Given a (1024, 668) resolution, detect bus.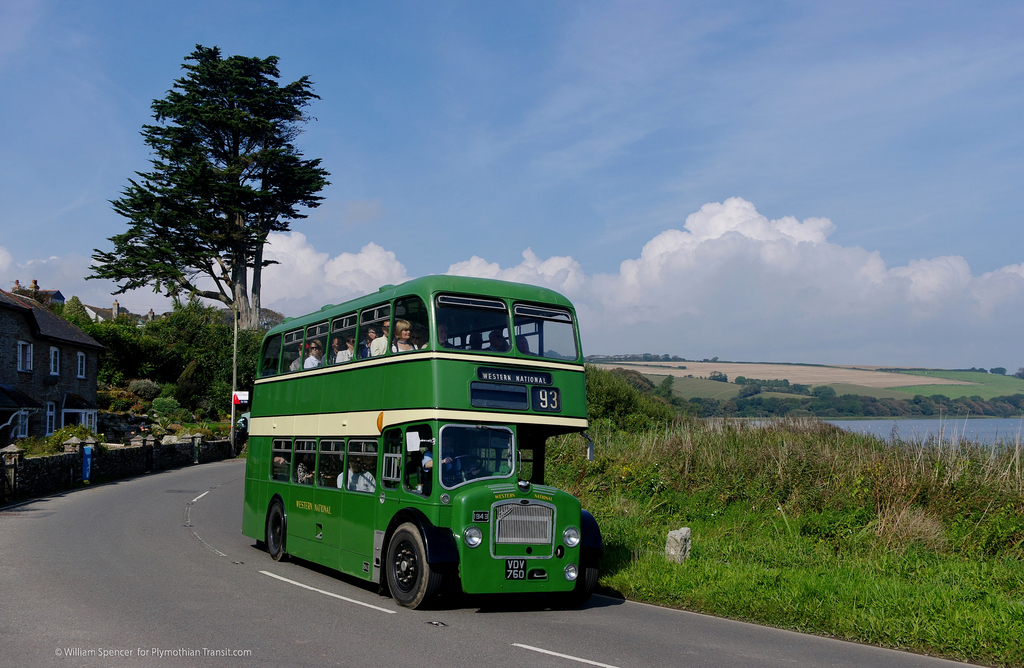
select_region(238, 271, 597, 611).
